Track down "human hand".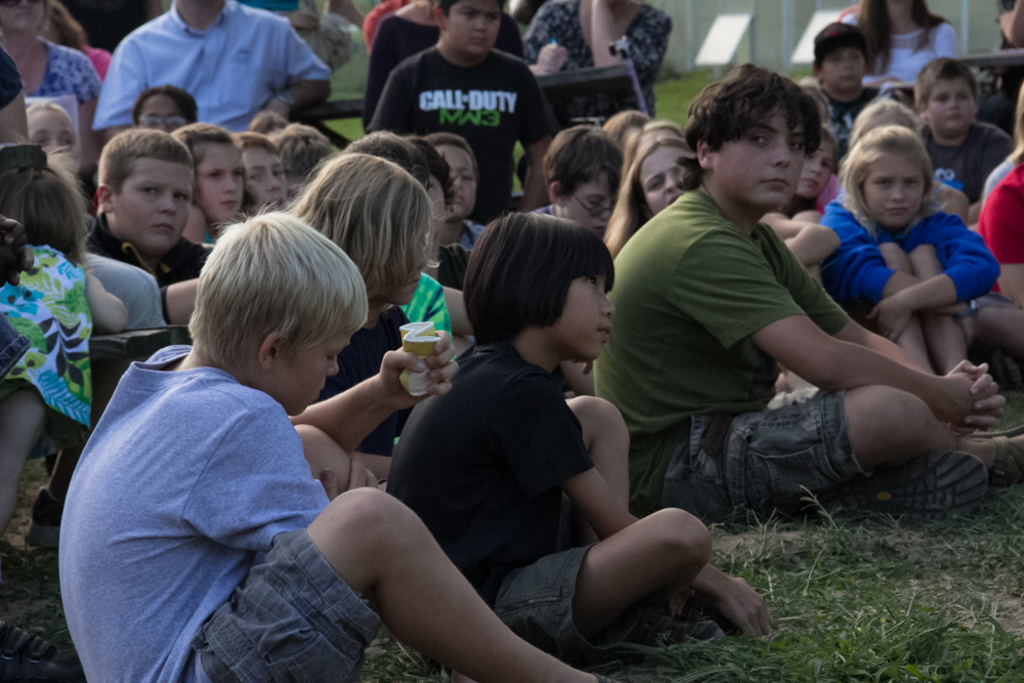
Tracked to <bbox>537, 39, 571, 74</bbox>.
